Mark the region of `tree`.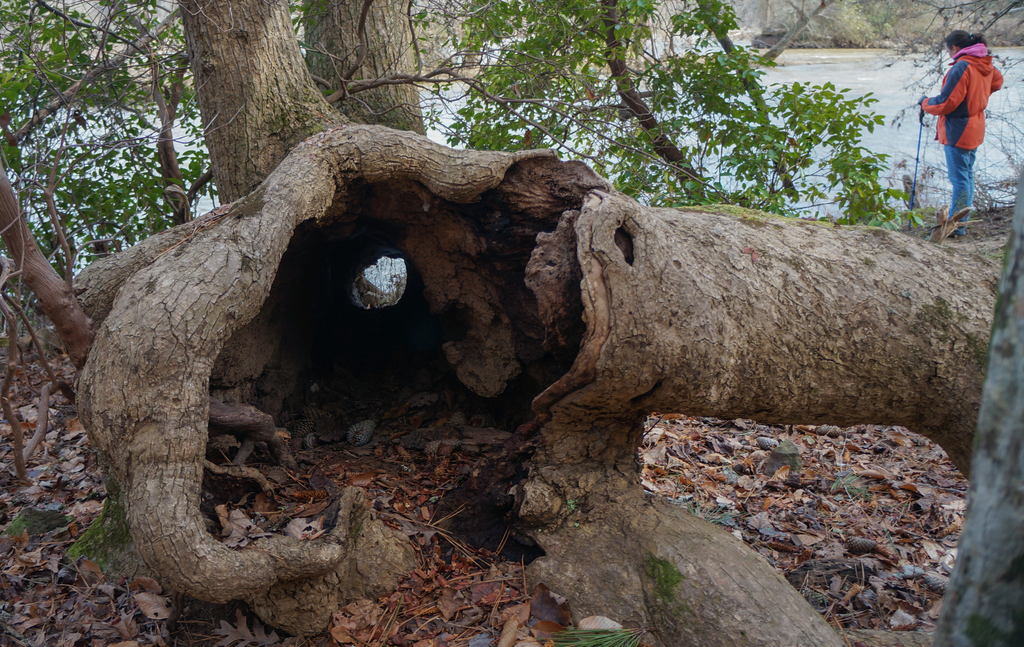
Region: rect(0, 178, 116, 511).
